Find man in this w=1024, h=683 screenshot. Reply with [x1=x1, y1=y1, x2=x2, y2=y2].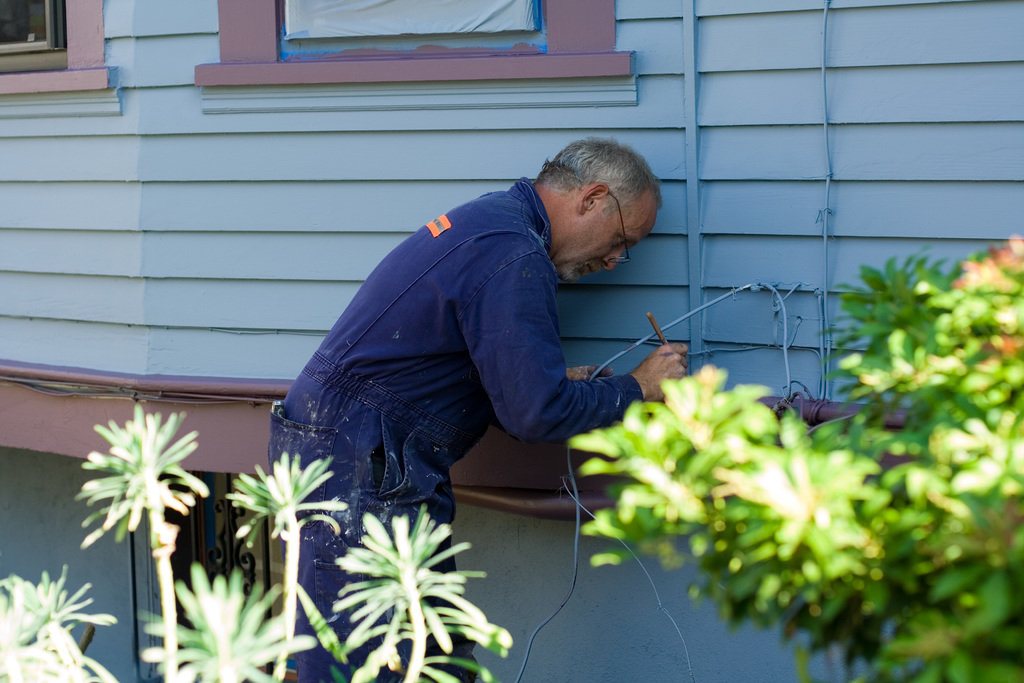
[x1=291, y1=115, x2=797, y2=643].
